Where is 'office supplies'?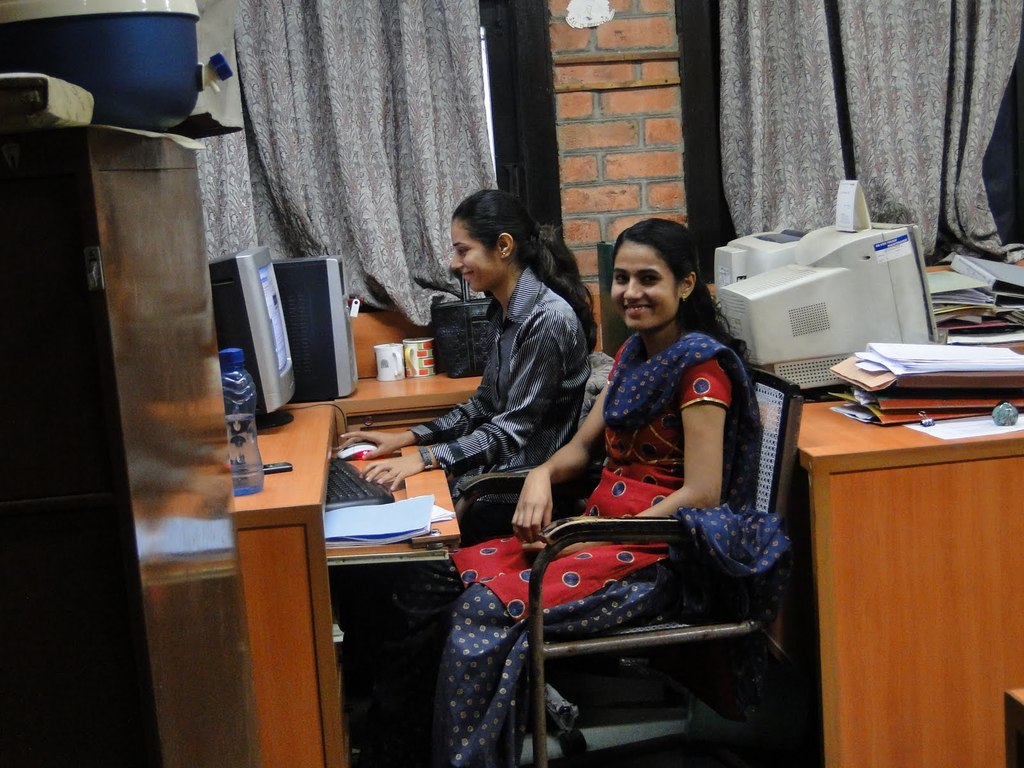
crop(209, 247, 296, 424).
